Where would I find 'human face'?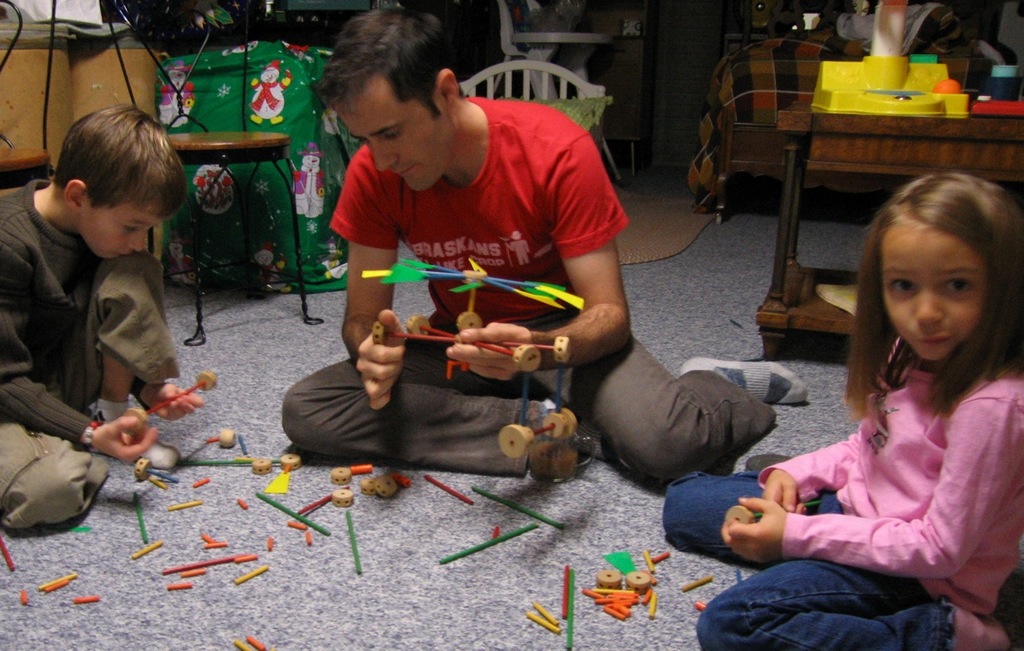
At l=75, t=193, r=166, b=259.
